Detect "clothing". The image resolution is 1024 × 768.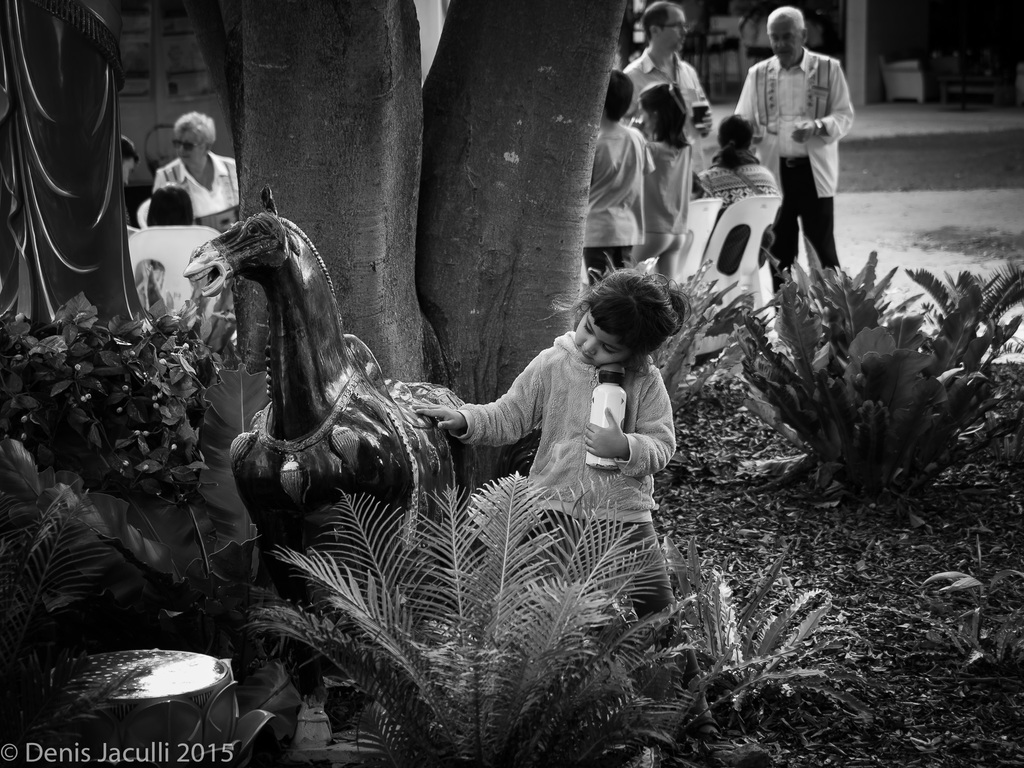
(618, 42, 710, 173).
